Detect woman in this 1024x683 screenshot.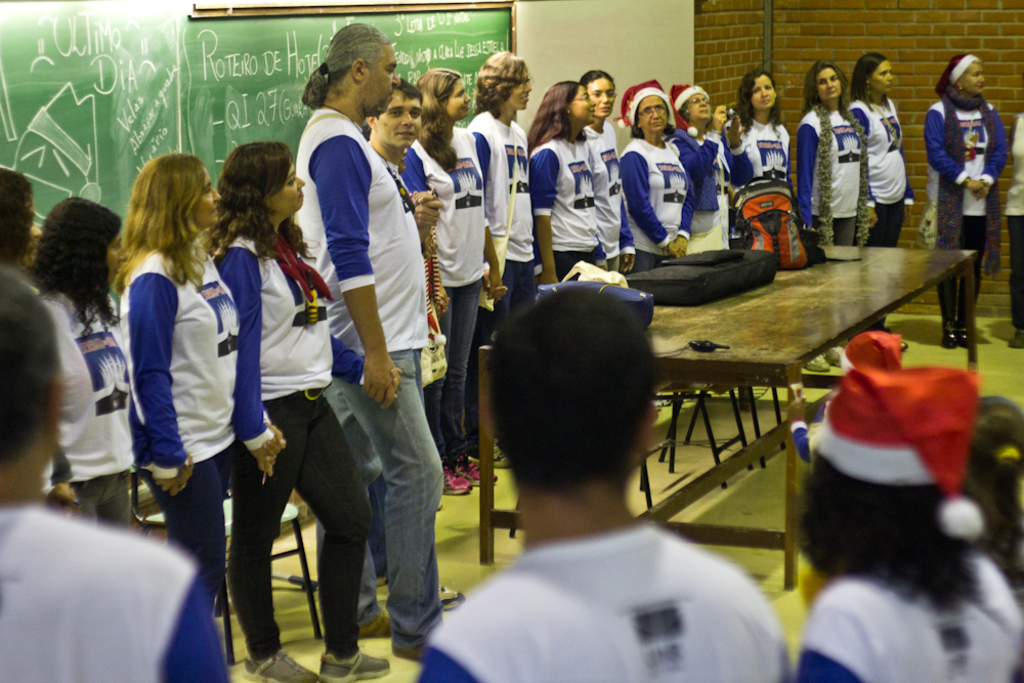
Detection: bbox=[408, 65, 510, 506].
